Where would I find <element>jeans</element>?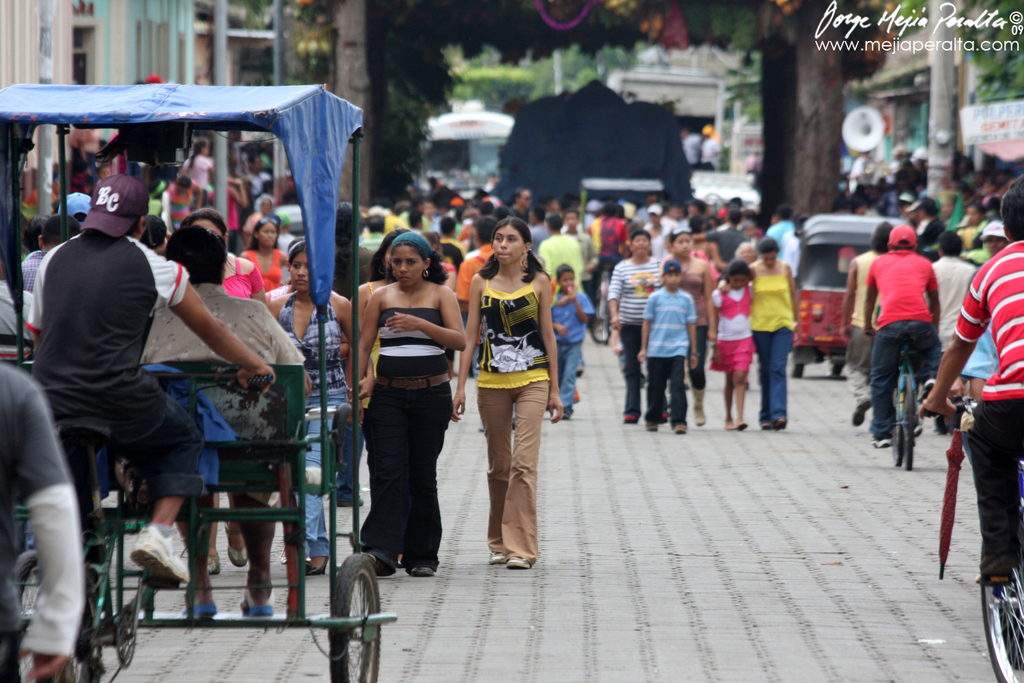
At 872/320/939/438.
